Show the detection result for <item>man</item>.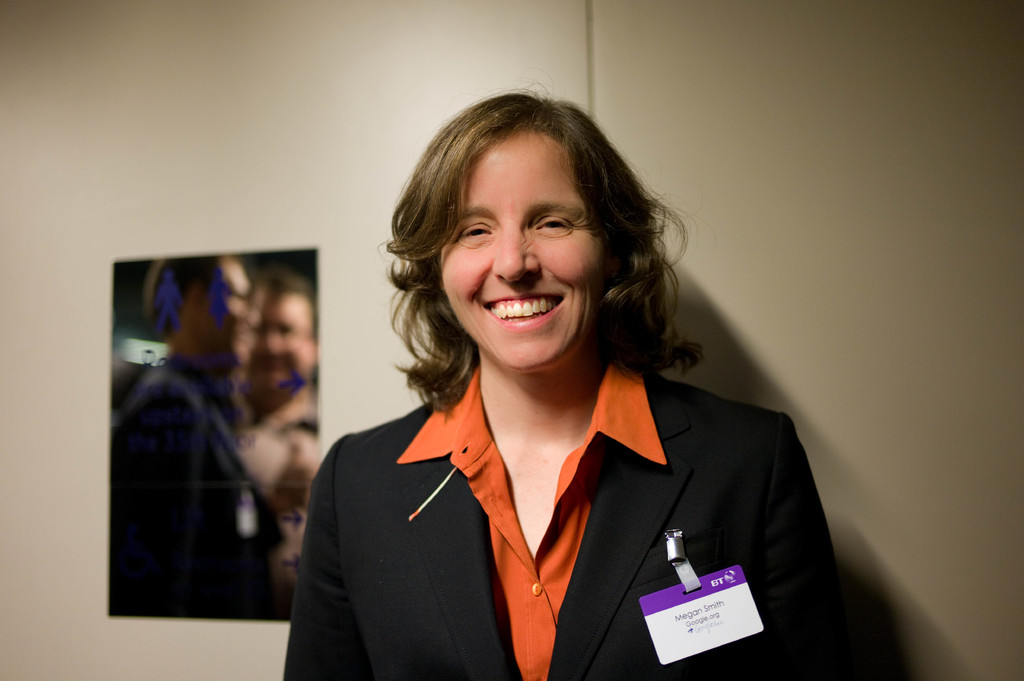
Rect(236, 259, 319, 419).
